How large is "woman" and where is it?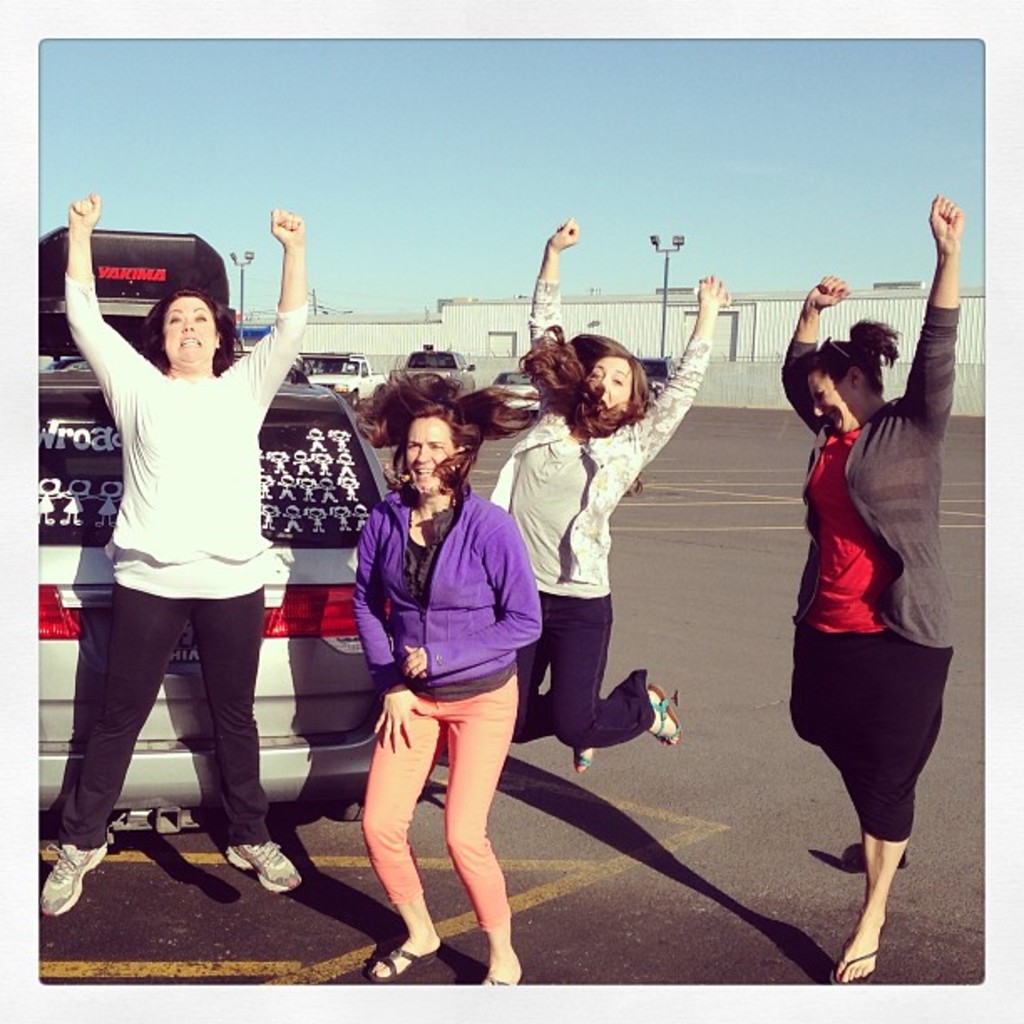
Bounding box: locate(484, 214, 735, 768).
